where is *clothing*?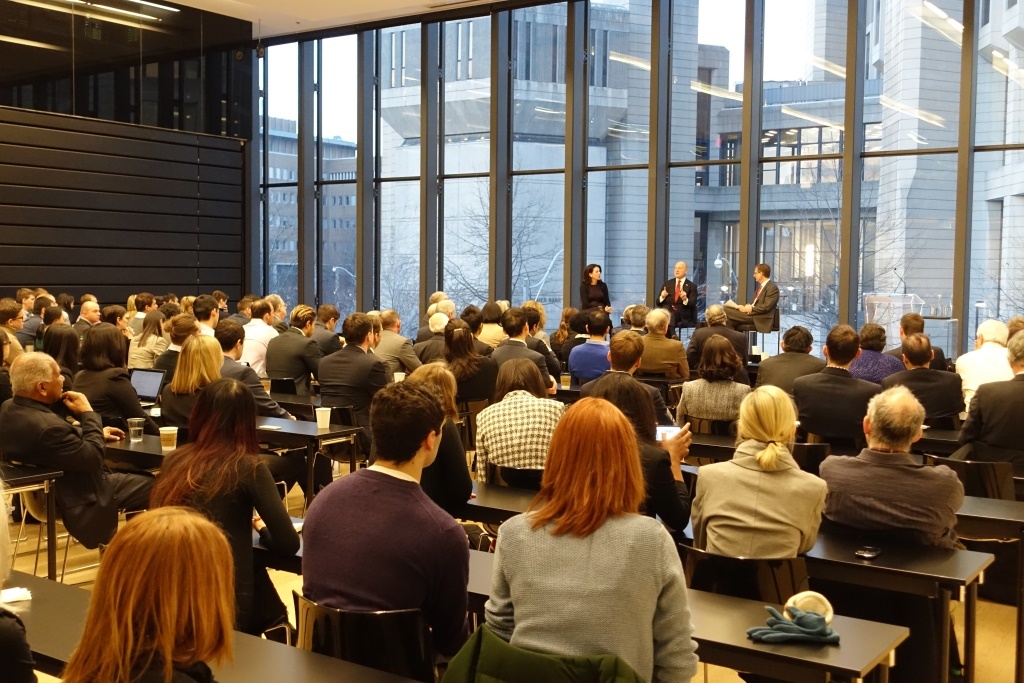
231/312/278/373.
